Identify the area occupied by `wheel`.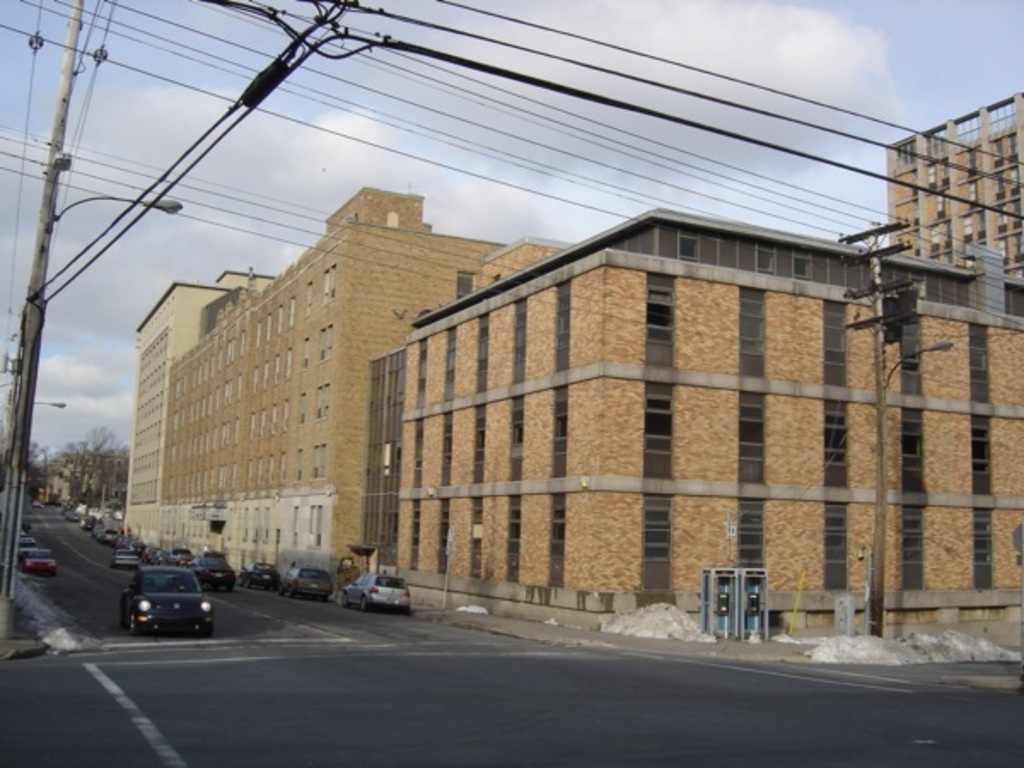
Area: bbox(362, 597, 370, 608).
